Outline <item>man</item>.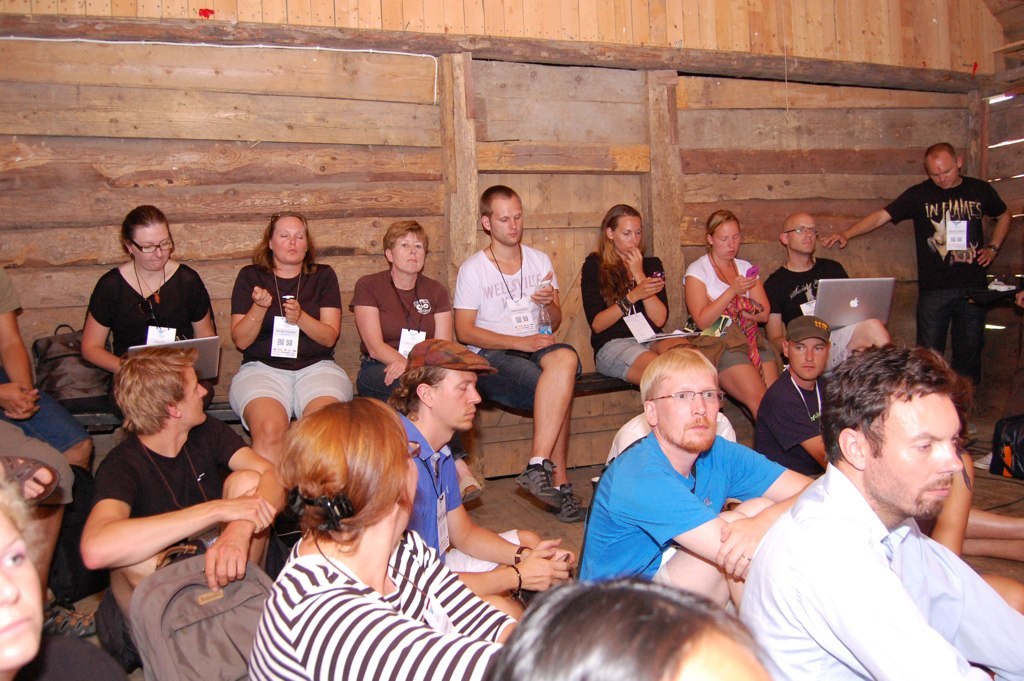
Outline: [left=759, top=212, right=891, bottom=367].
